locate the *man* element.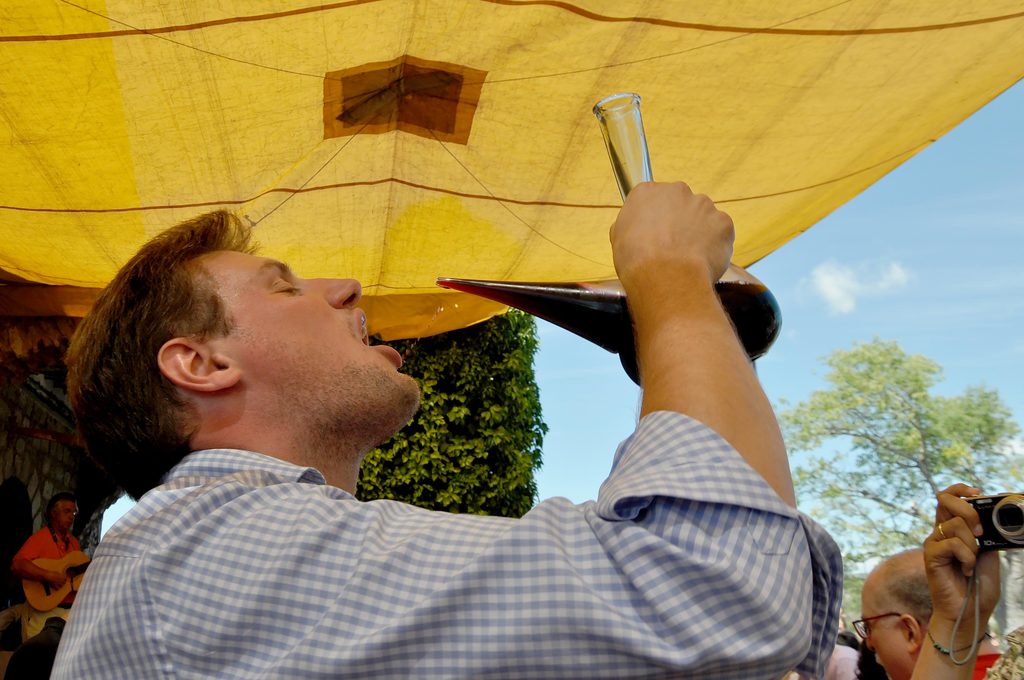
Element bbox: 9 489 89 641.
